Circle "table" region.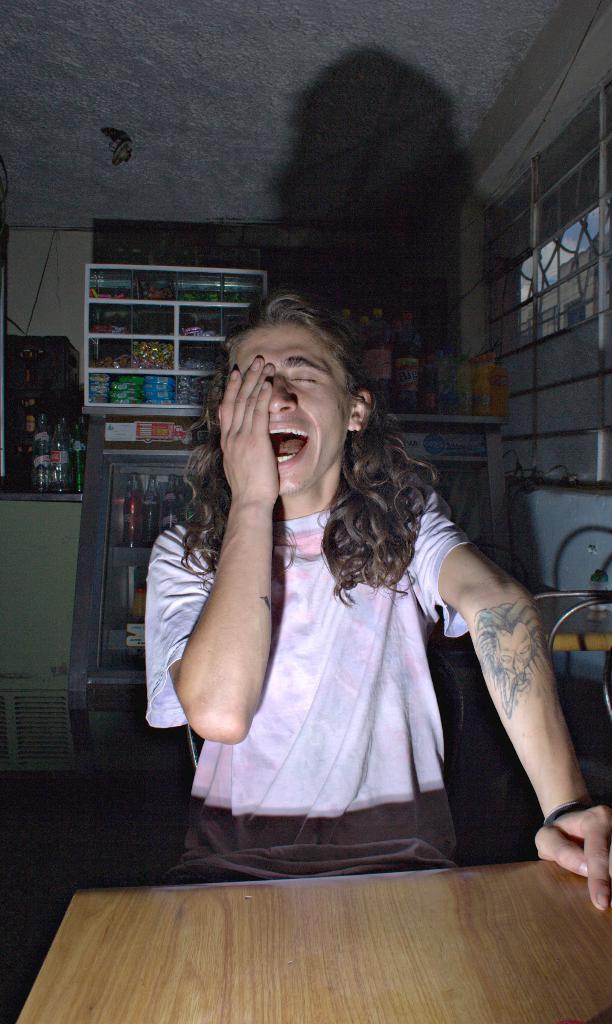
Region: <bbox>542, 605, 611, 652</bbox>.
